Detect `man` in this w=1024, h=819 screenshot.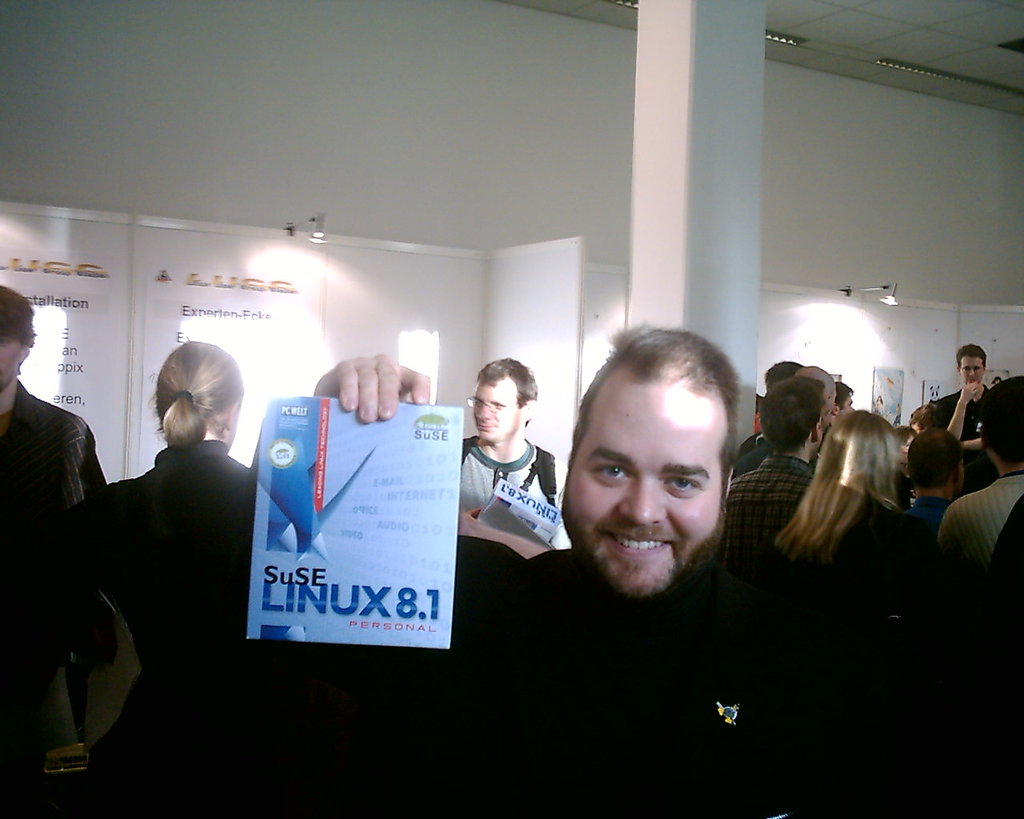
Detection: x1=927, y1=346, x2=1002, y2=489.
